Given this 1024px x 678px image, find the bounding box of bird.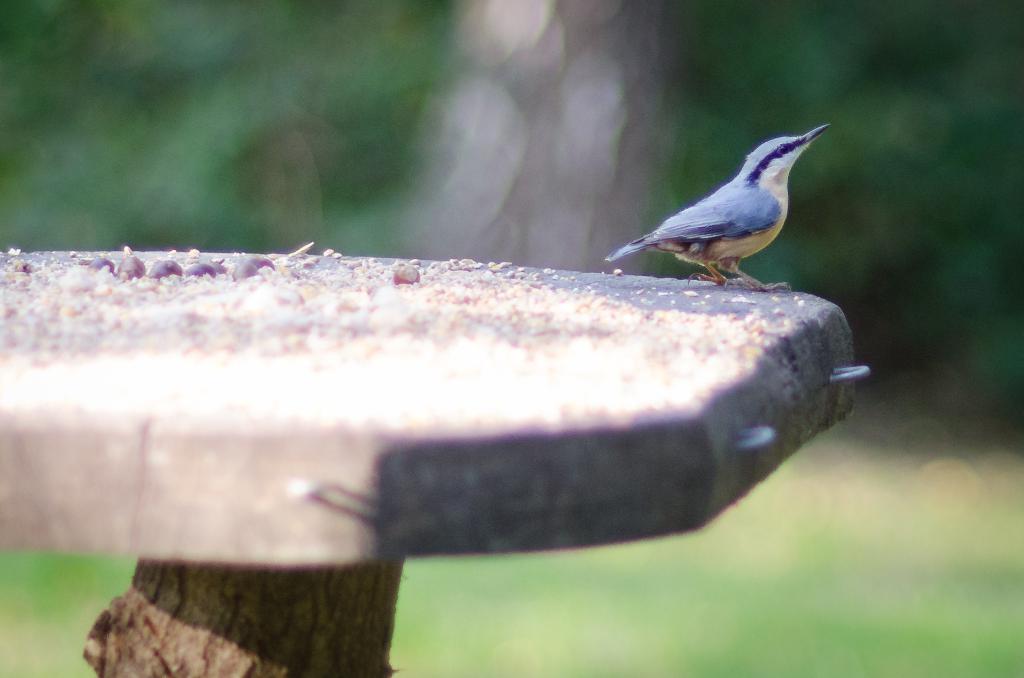
<box>593,121,837,272</box>.
